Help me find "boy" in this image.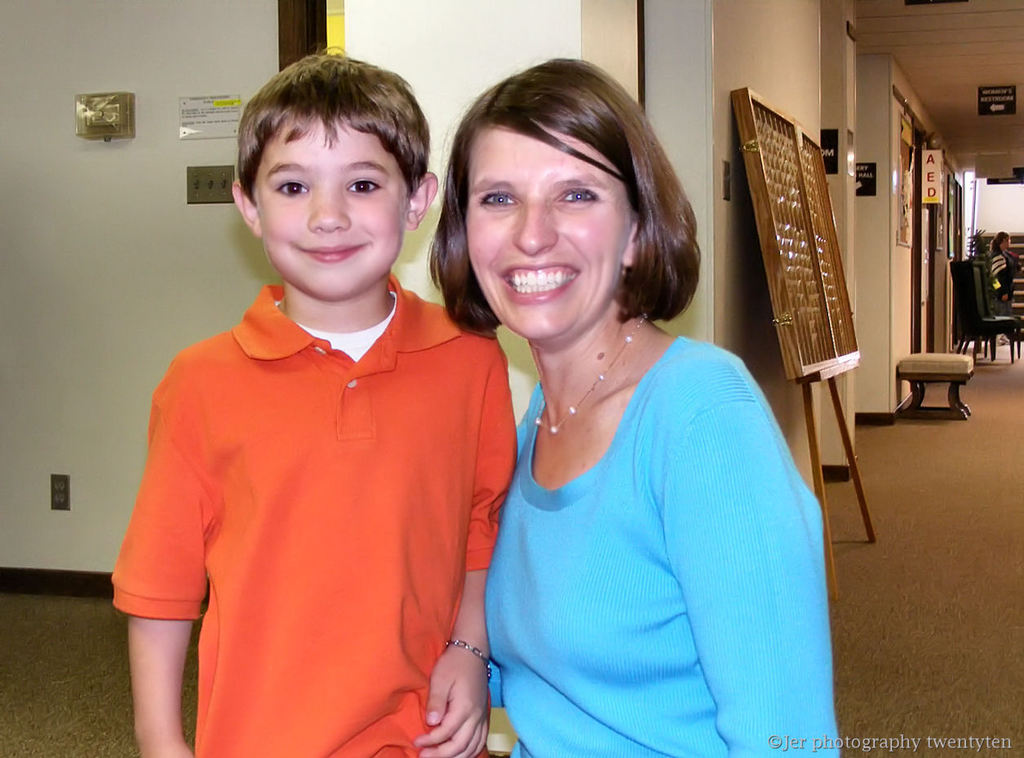
Found it: x1=112, y1=68, x2=511, y2=751.
